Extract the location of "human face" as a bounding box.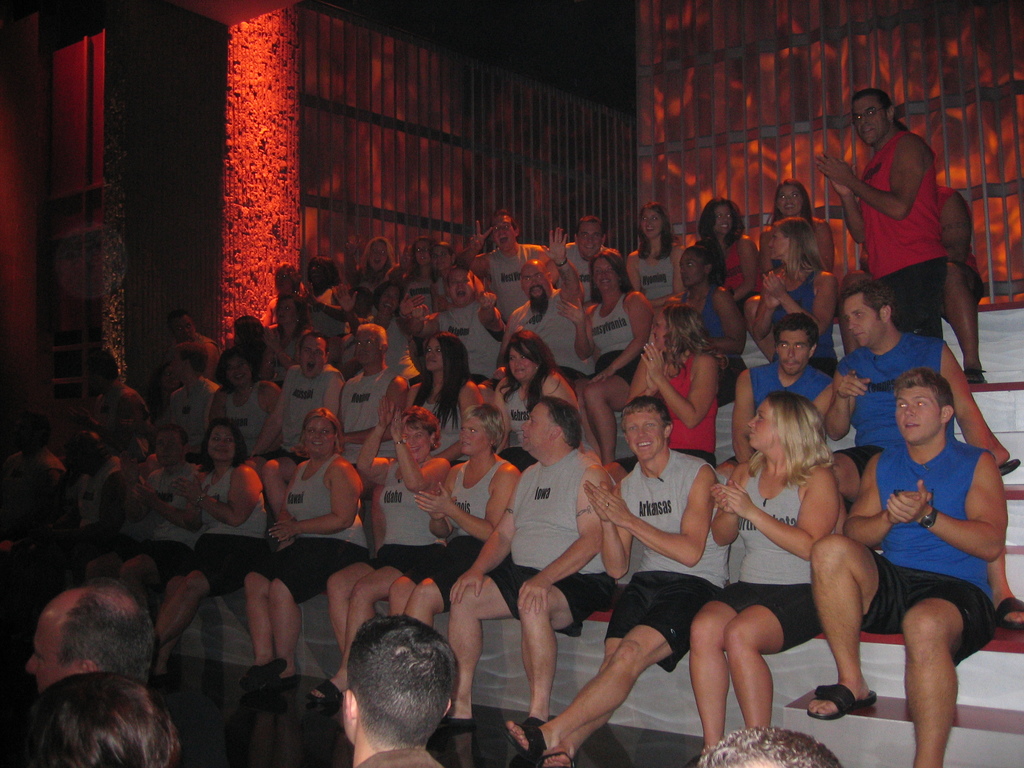
select_region(778, 328, 805, 372).
